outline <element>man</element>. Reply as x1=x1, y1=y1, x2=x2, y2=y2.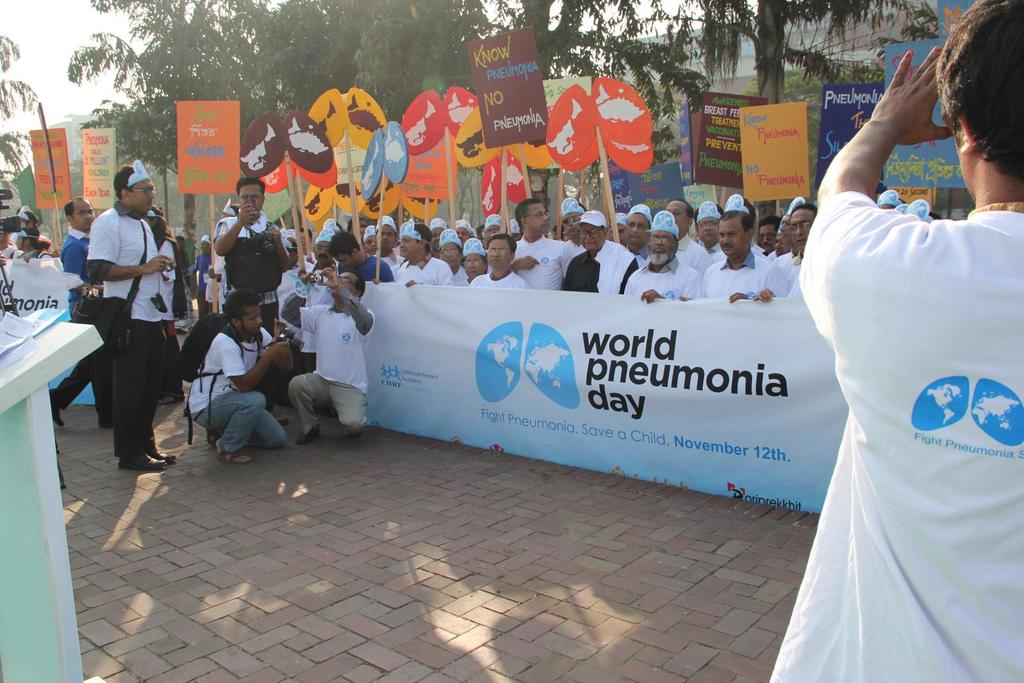
x1=92, y1=170, x2=185, y2=476.
